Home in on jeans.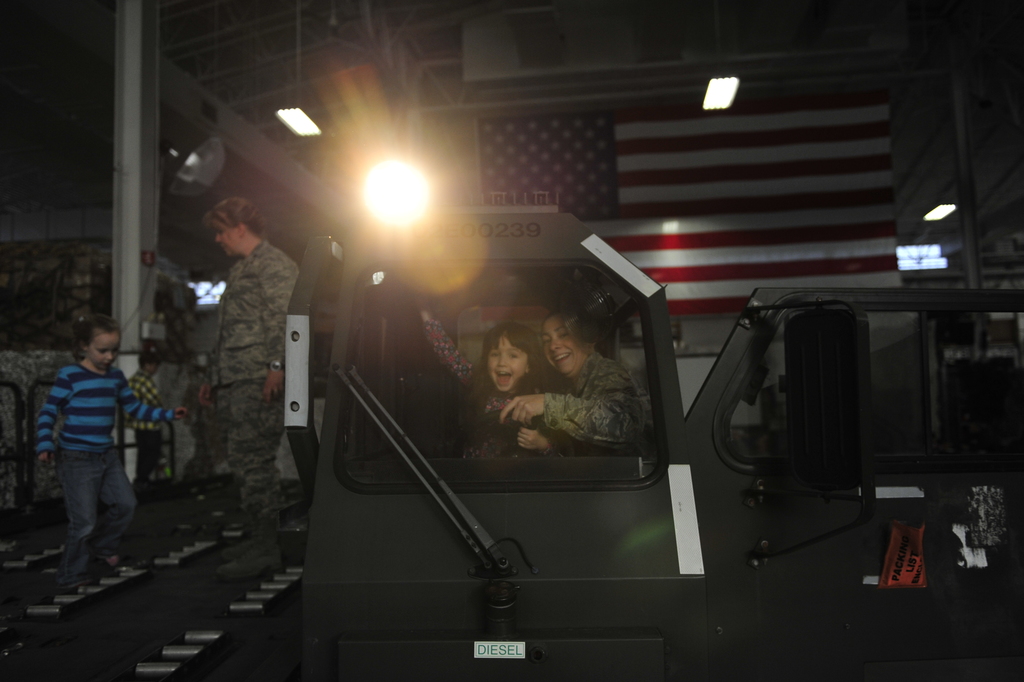
Homed in at rect(37, 444, 135, 599).
